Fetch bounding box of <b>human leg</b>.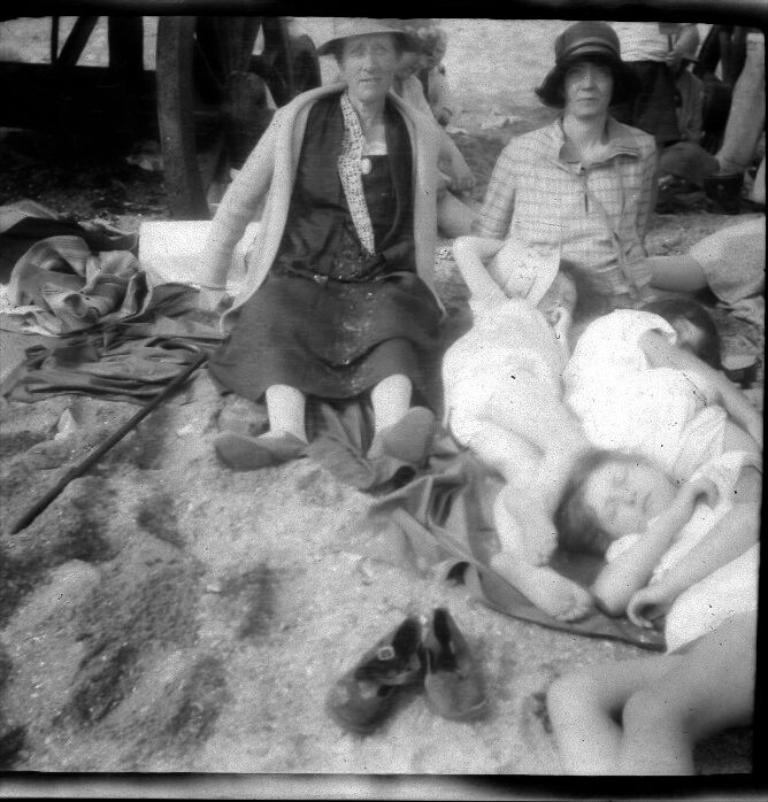
Bbox: Rect(367, 377, 435, 455).
